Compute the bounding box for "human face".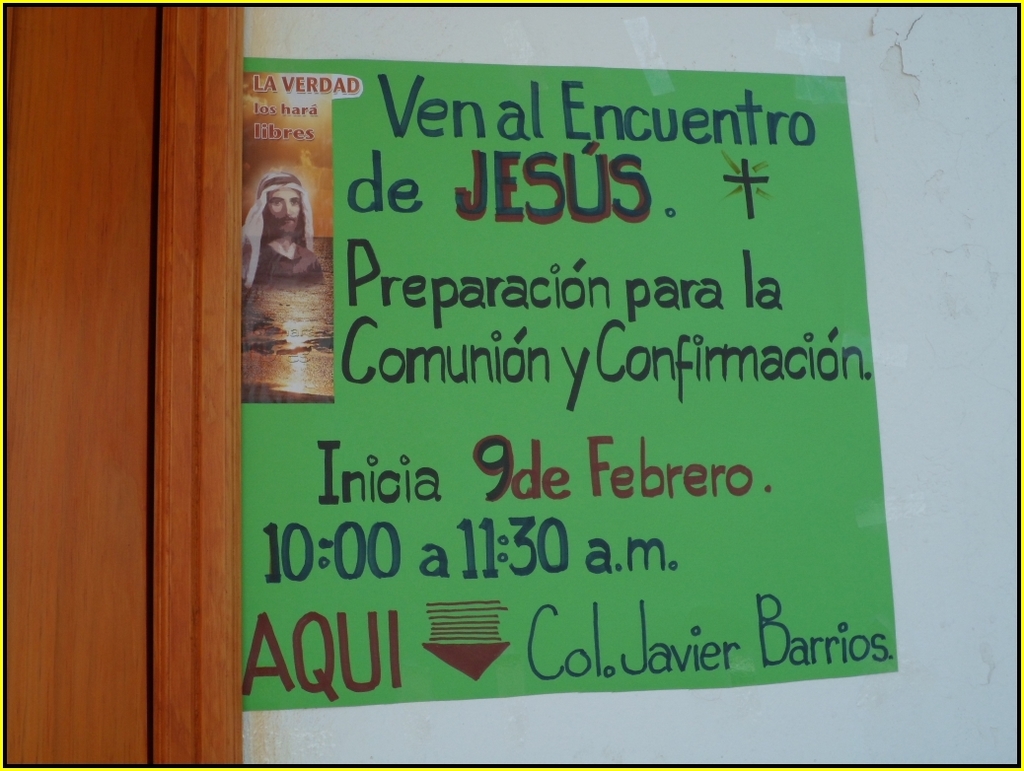
left=264, top=187, right=303, bottom=233.
